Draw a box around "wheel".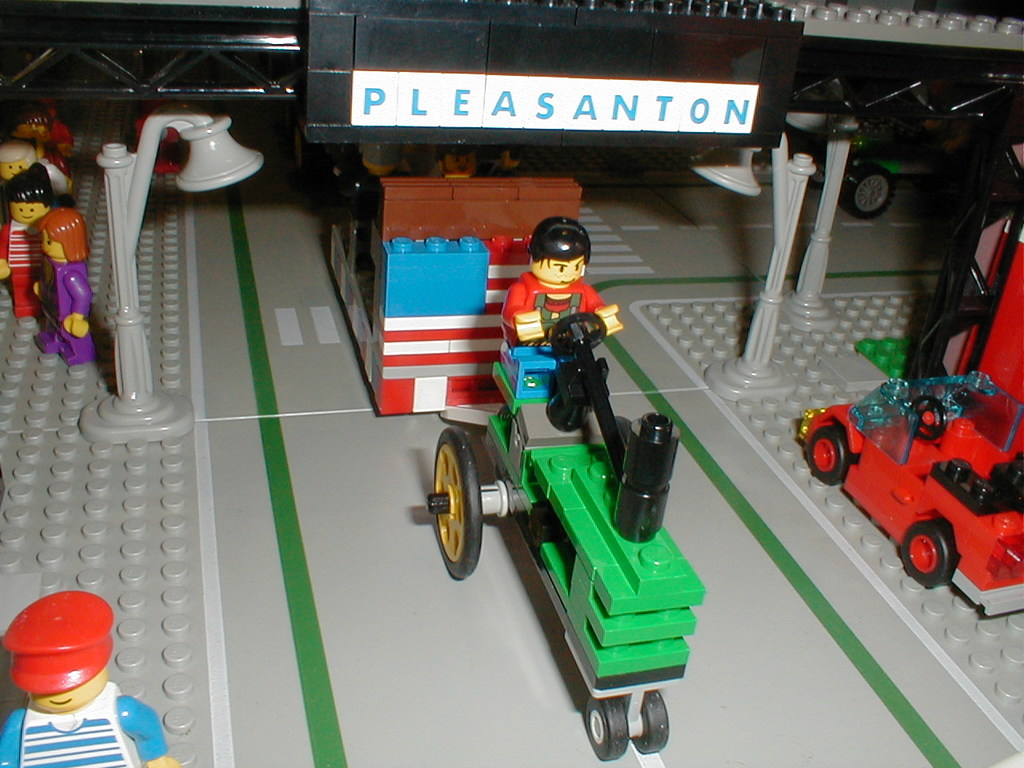
[906, 522, 950, 575].
